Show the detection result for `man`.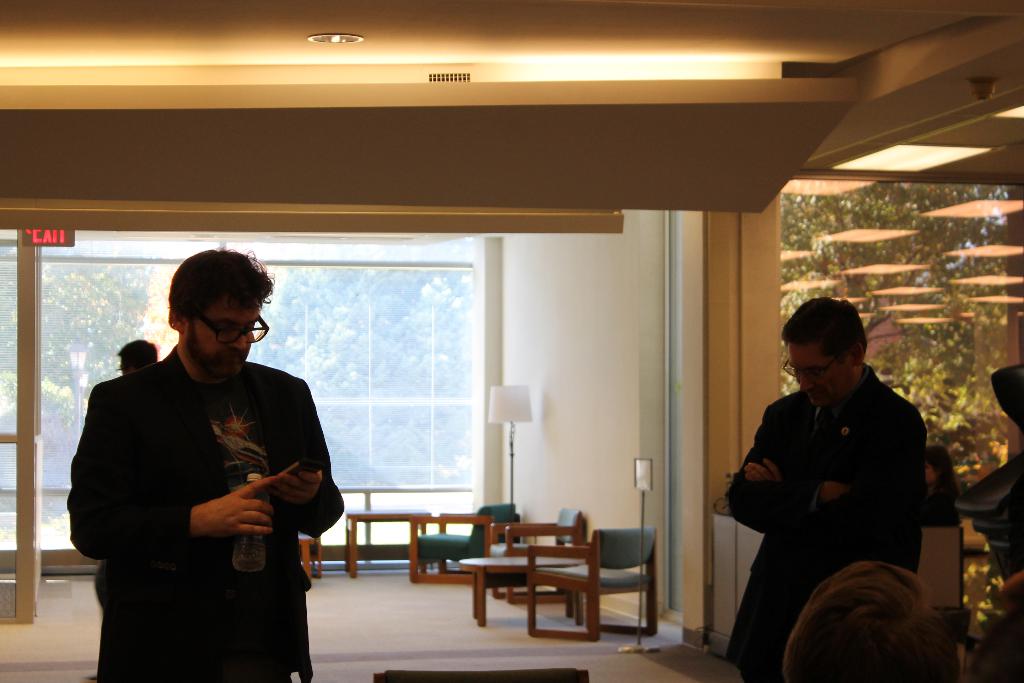
<bbox>721, 292, 931, 682</bbox>.
